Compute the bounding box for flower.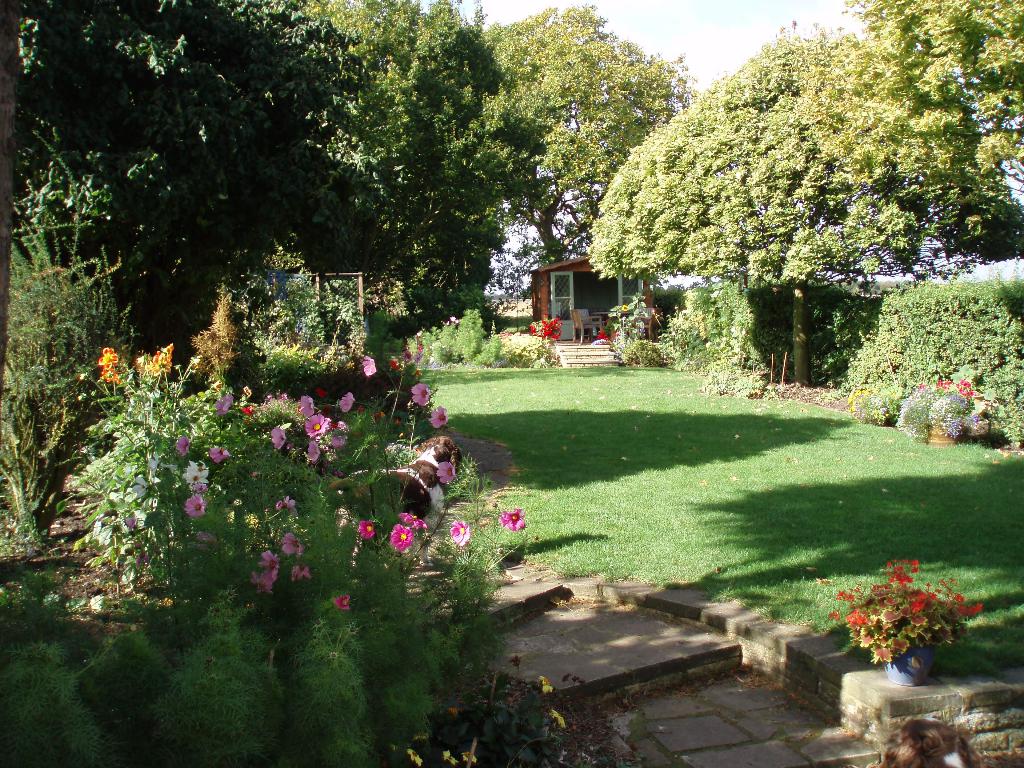
<bbox>182, 498, 206, 515</bbox>.
